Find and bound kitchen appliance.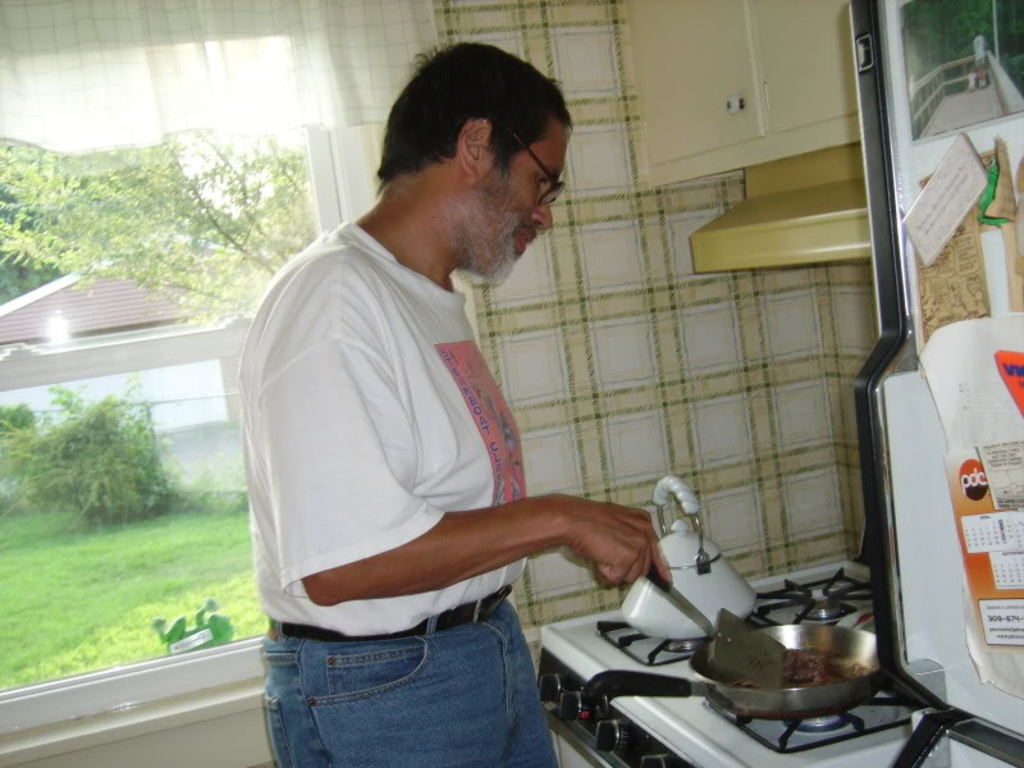
Bound: [x1=576, y1=433, x2=934, y2=749].
